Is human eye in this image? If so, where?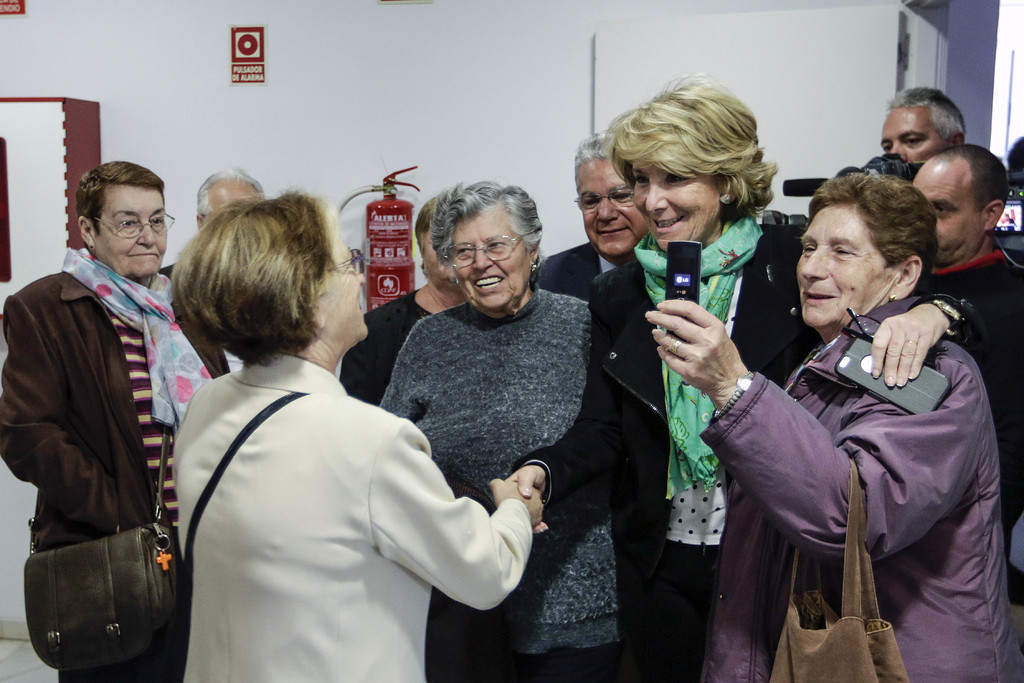
Yes, at (x1=486, y1=242, x2=508, y2=250).
